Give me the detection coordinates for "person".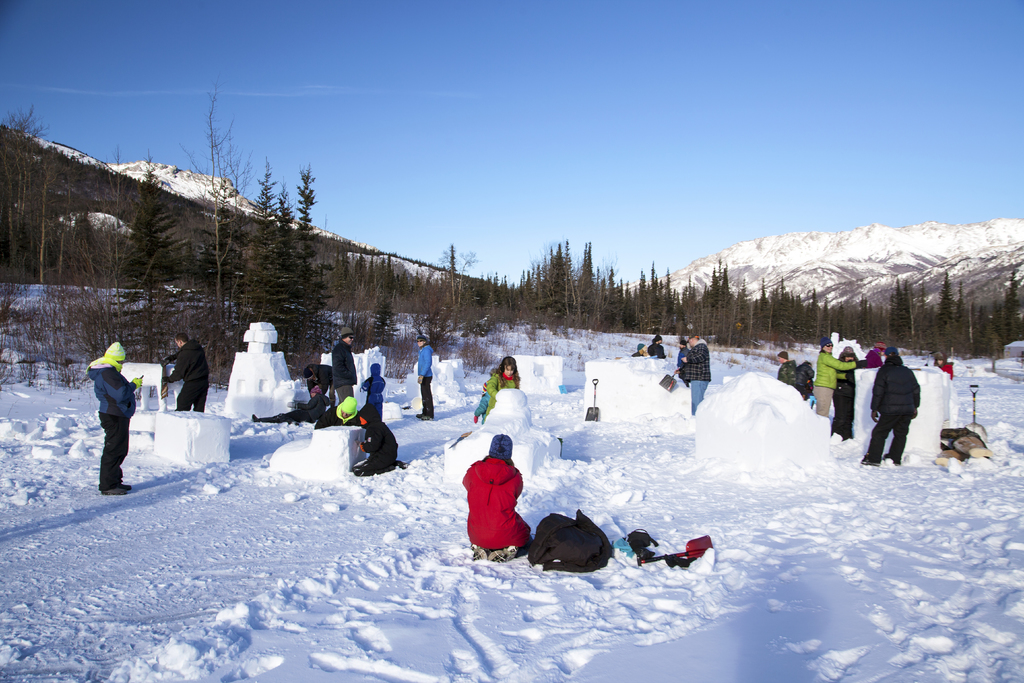
box=[350, 404, 408, 479].
